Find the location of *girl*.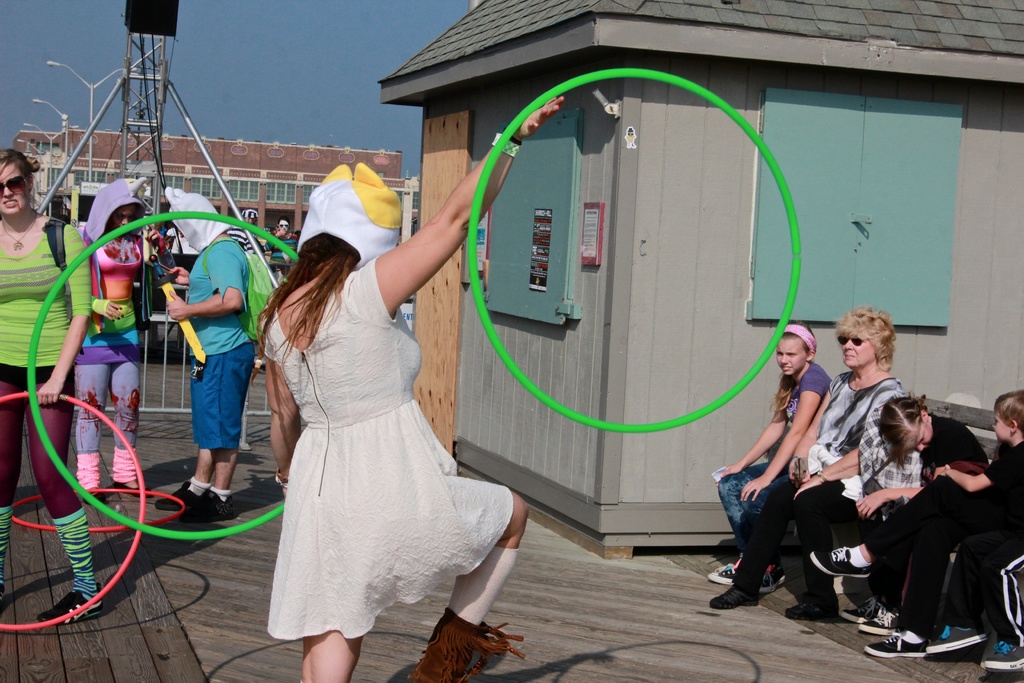
Location: region(255, 86, 568, 682).
